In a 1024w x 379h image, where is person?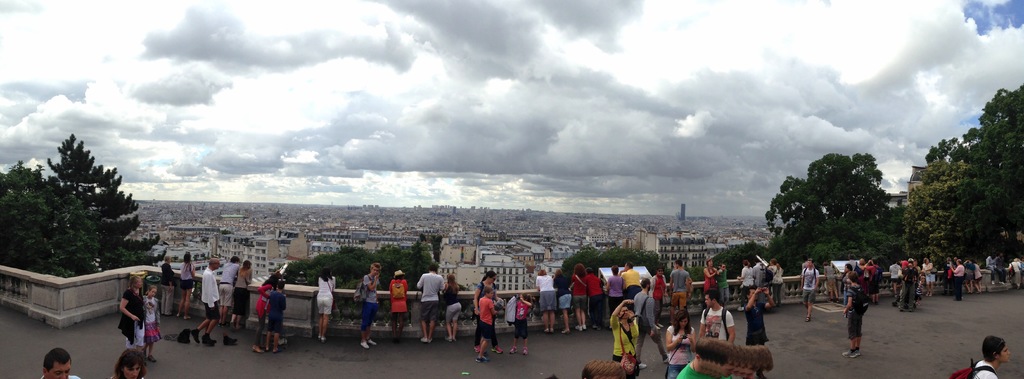
locate(36, 346, 83, 378).
